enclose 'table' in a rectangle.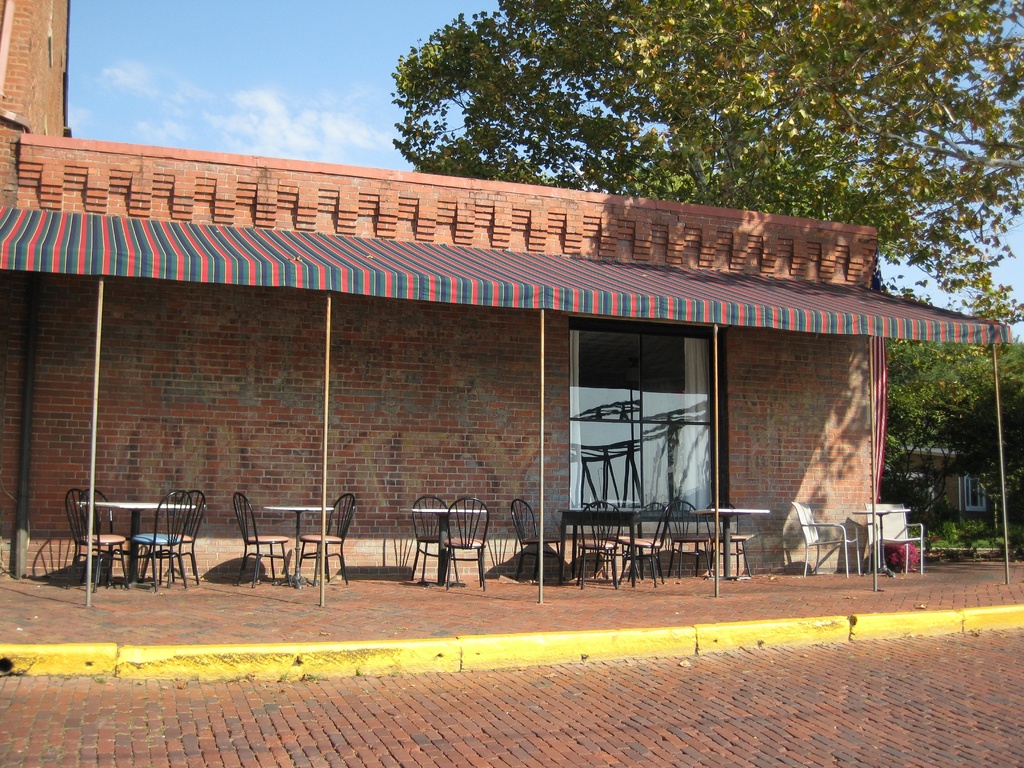
(left=854, top=507, right=909, bottom=577).
